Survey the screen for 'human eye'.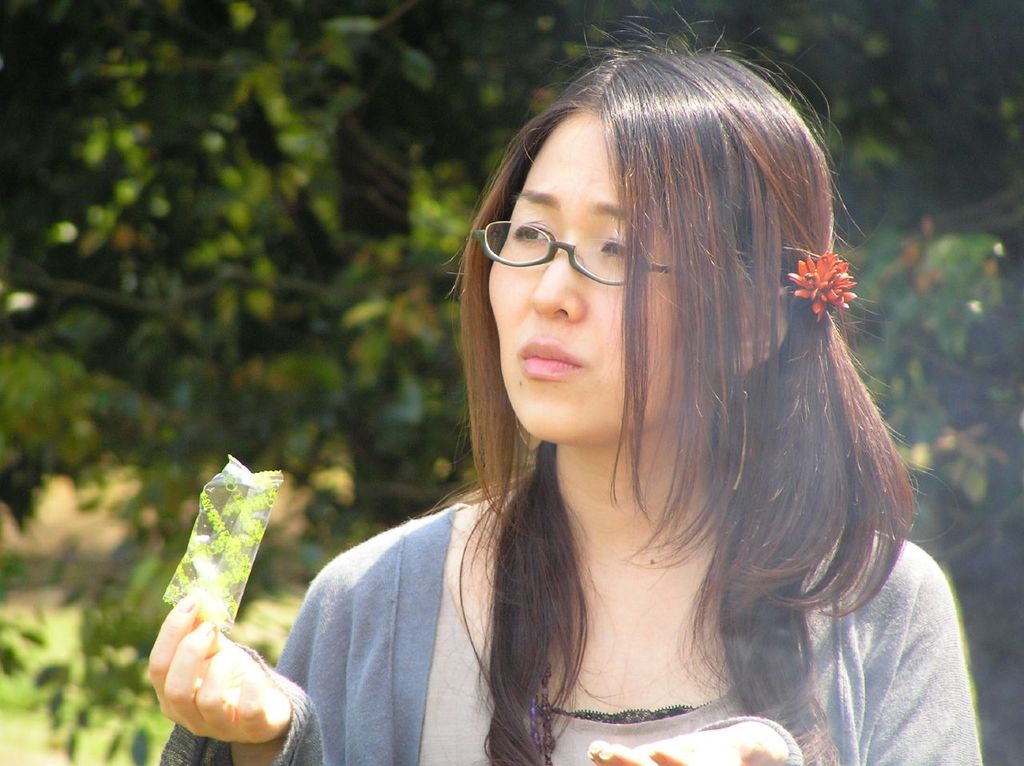
Survey found: bbox(506, 215, 552, 253).
